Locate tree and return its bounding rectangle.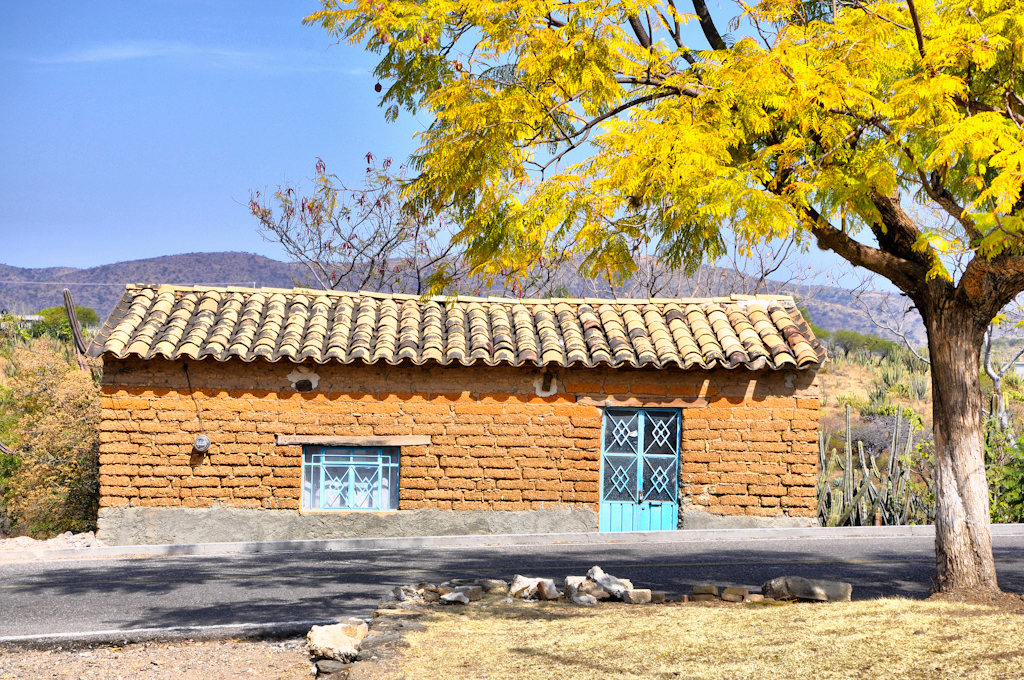
<box>299,0,1023,591</box>.
